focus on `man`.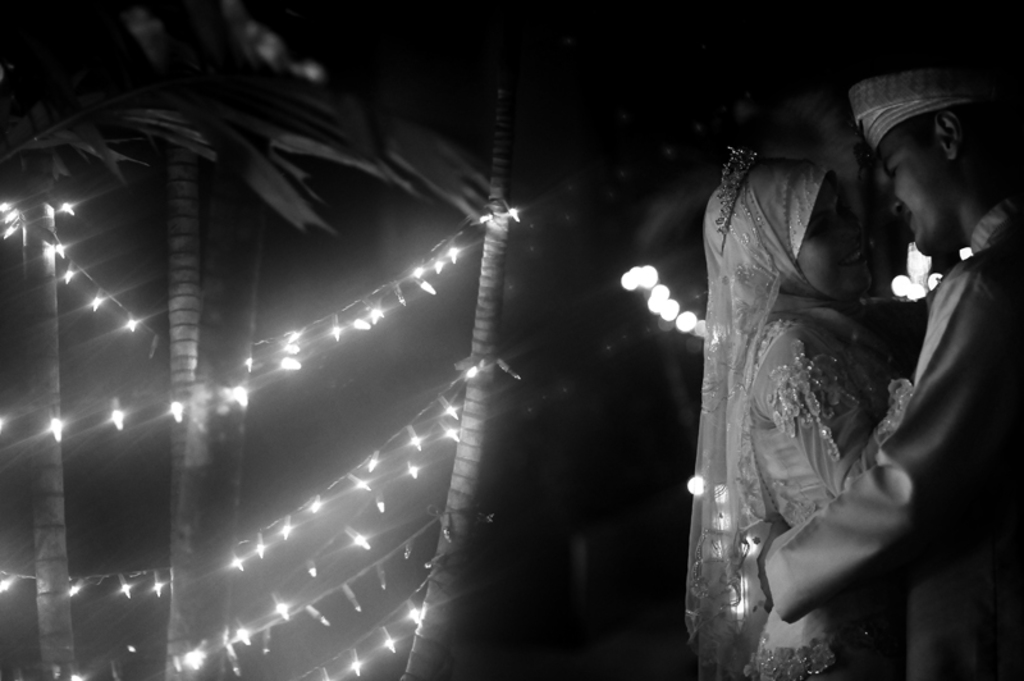
Focused at [744,26,1023,680].
